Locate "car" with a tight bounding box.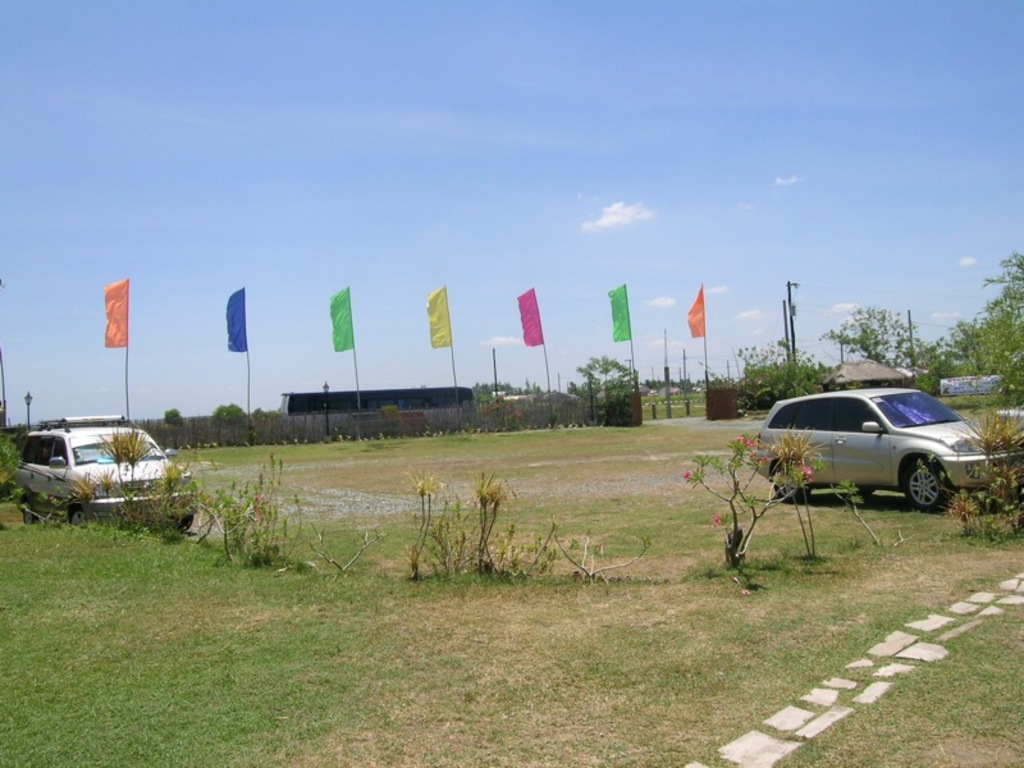
753:392:987:521.
